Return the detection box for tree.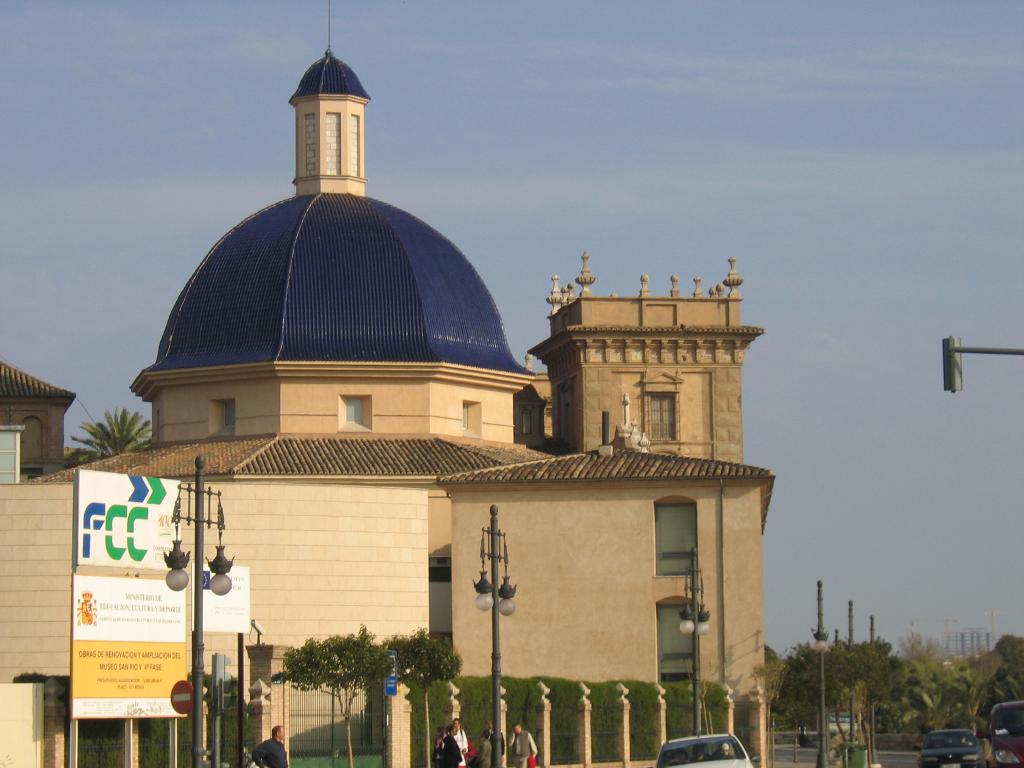
[left=384, top=628, right=453, bottom=767].
